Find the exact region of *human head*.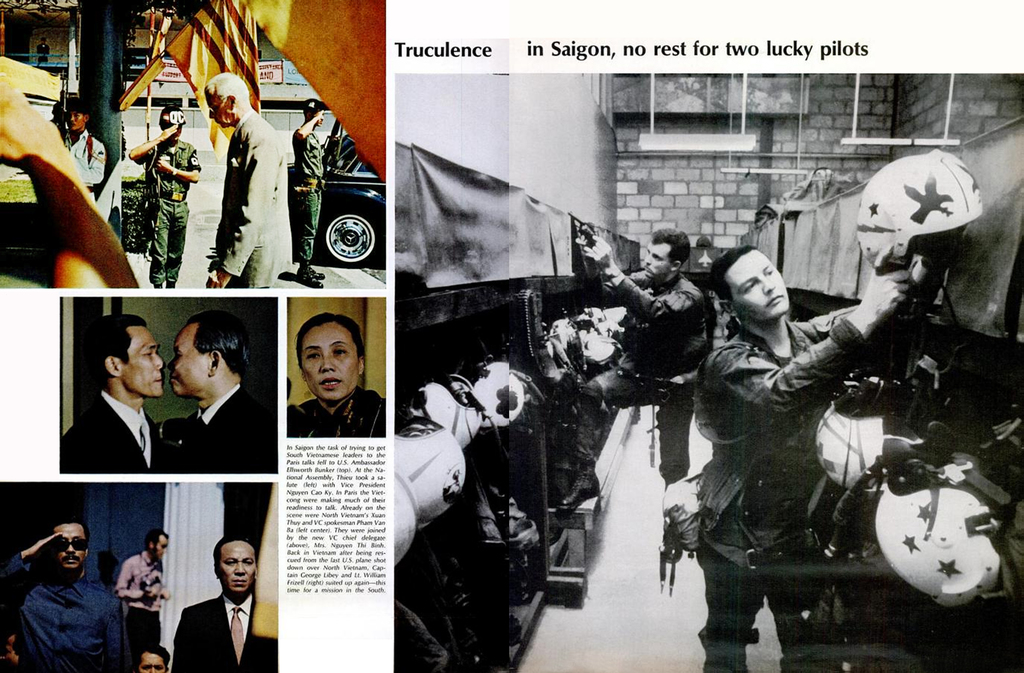
Exact region: bbox=(65, 96, 93, 130).
